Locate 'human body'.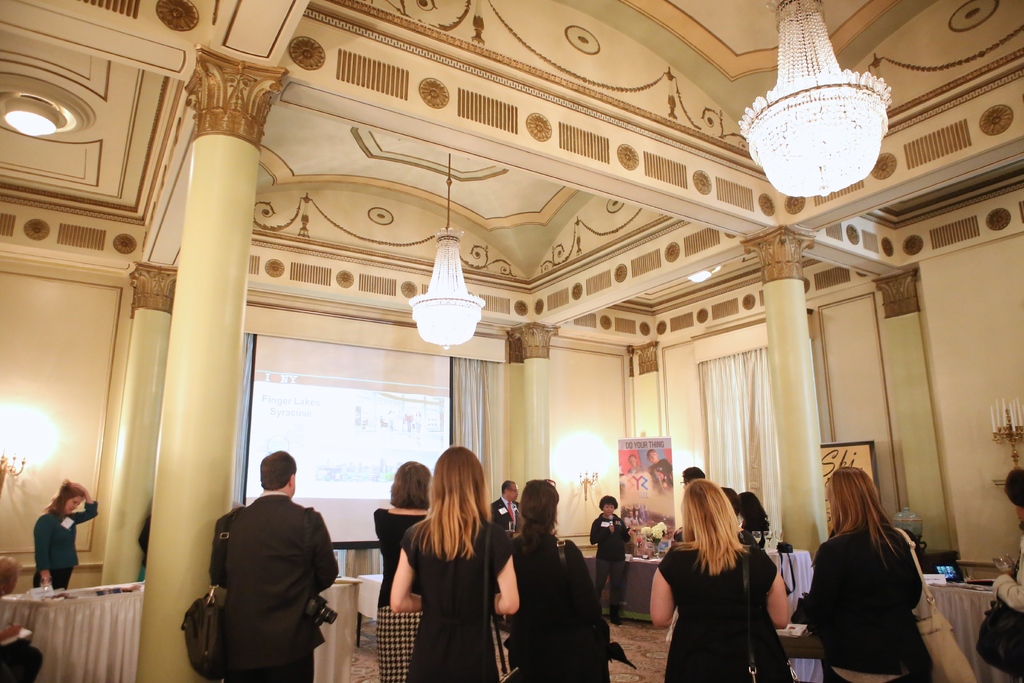
Bounding box: bbox=[585, 495, 631, 636].
